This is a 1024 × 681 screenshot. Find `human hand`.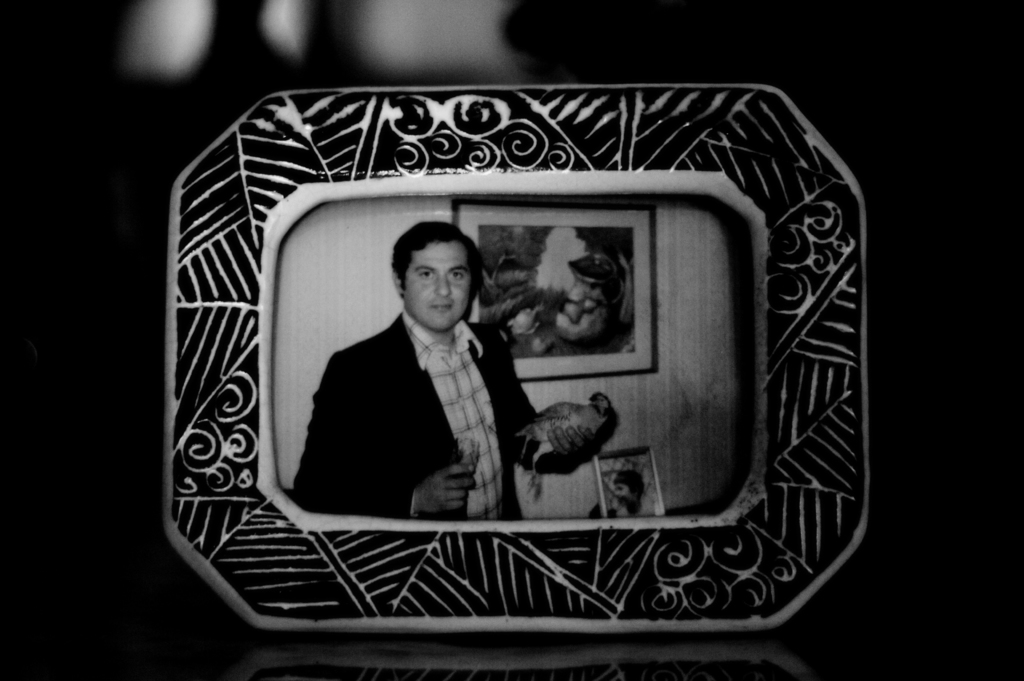
Bounding box: box=[417, 464, 474, 515].
